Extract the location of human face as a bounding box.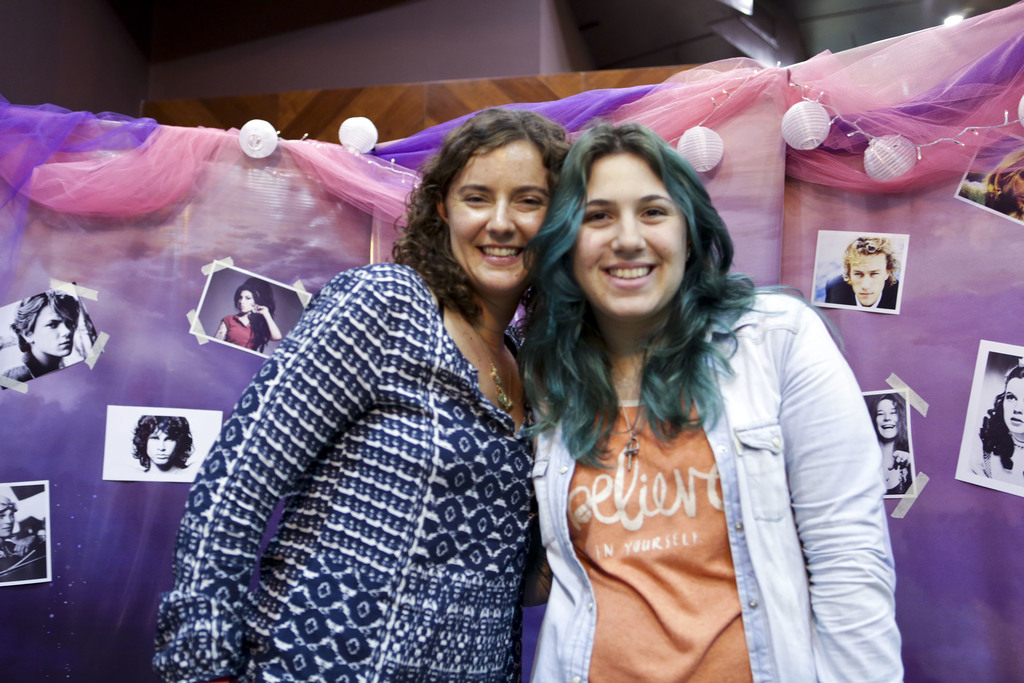
bbox(1004, 377, 1023, 432).
